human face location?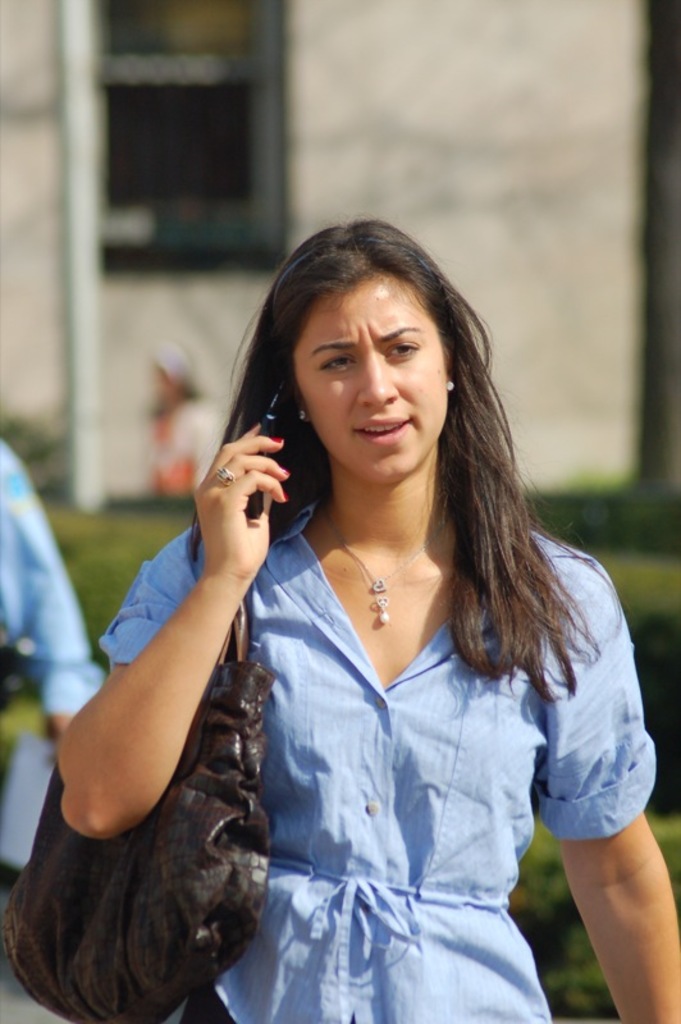
l=292, t=292, r=440, b=480
